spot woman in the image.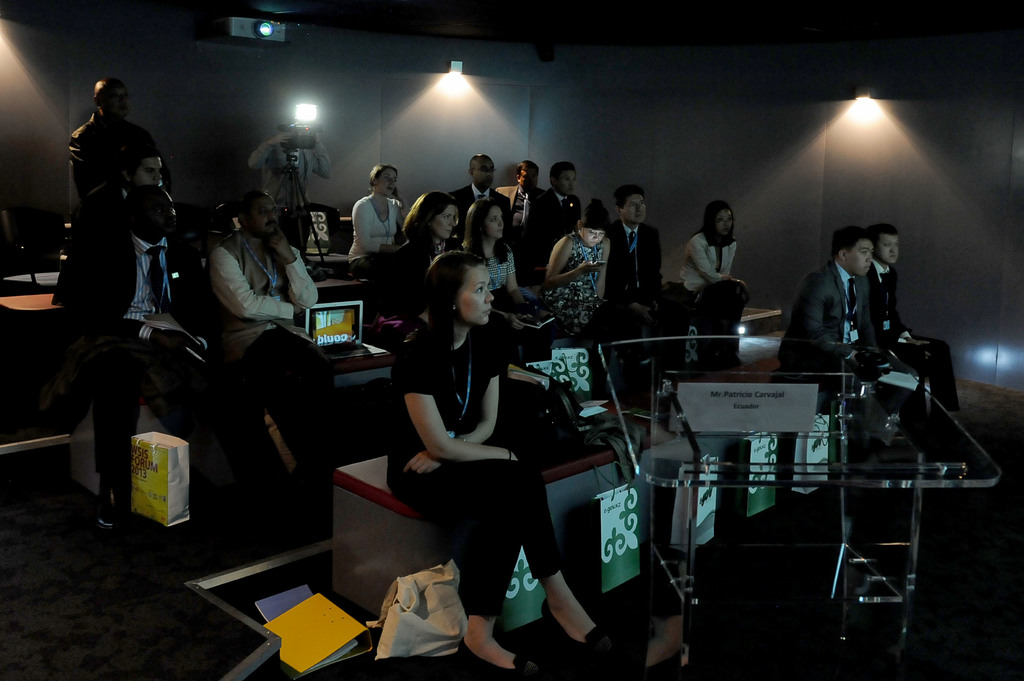
woman found at detection(388, 190, 458, 319).
